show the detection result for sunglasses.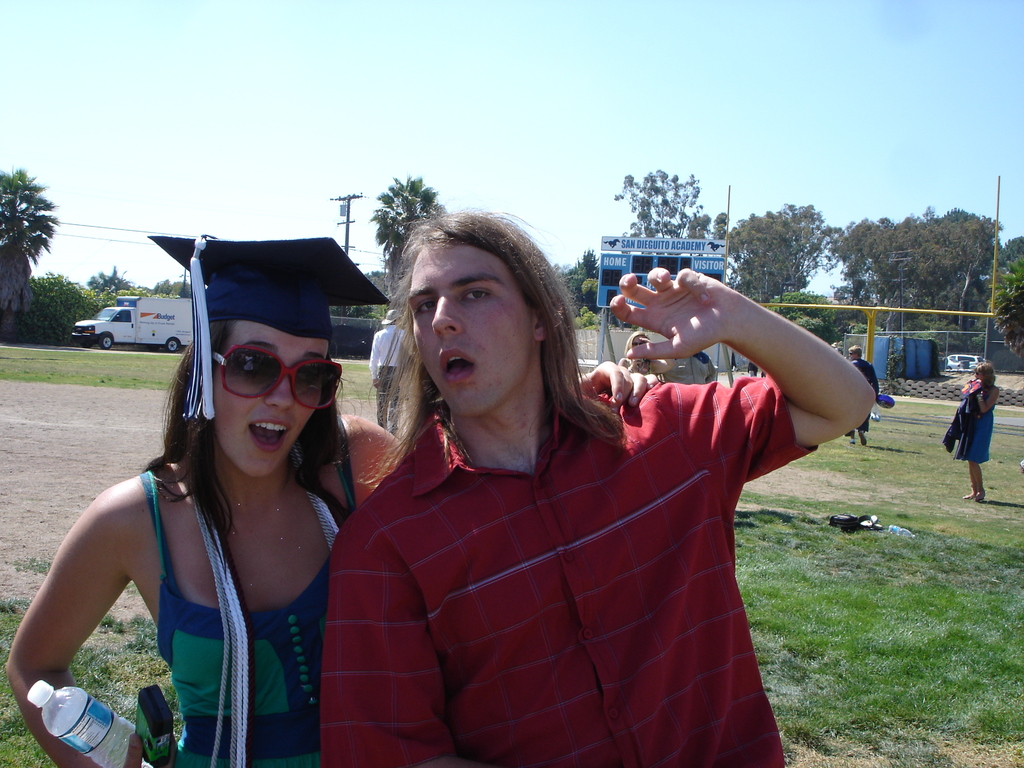
locate(973, 371, 984, 375).
